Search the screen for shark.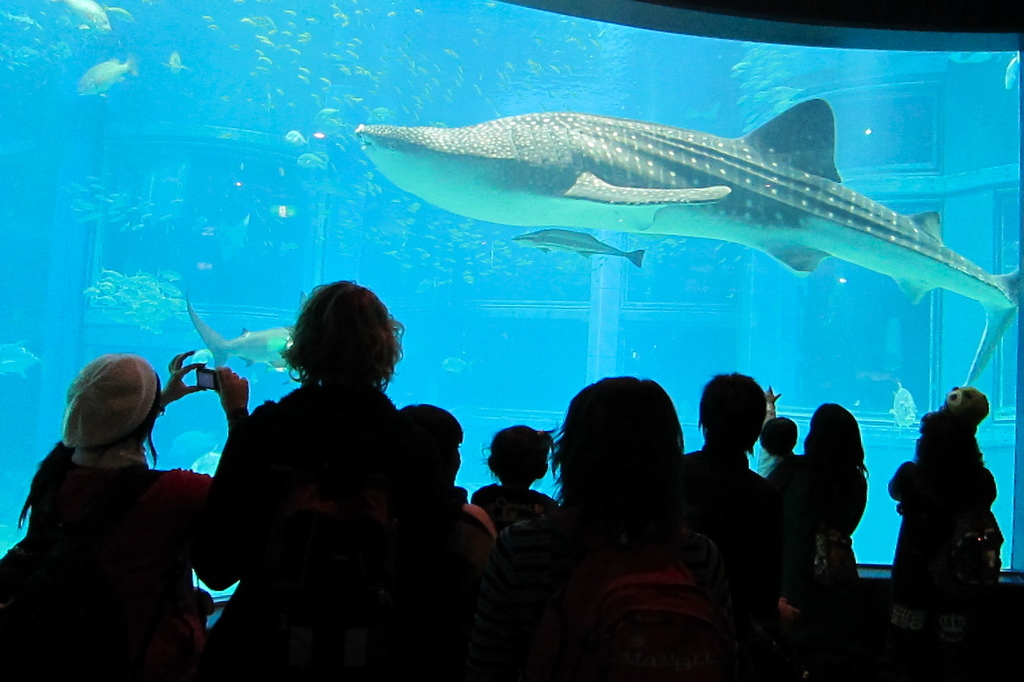
Found at box(355, 100, 1018, 325).
